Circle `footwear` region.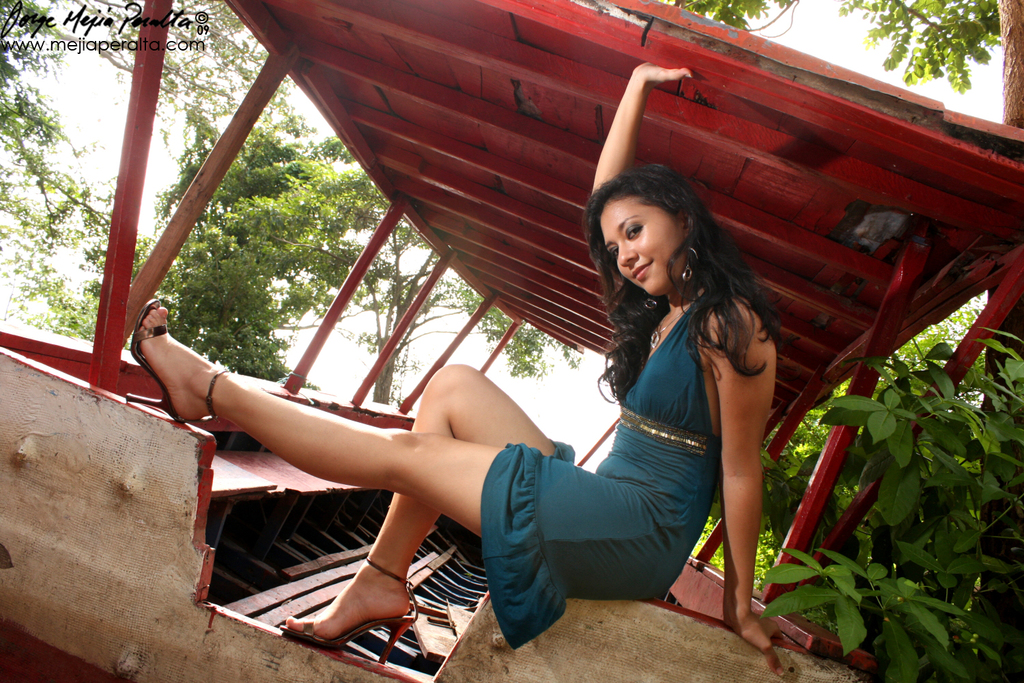
Region: BBox(115, 295, 234, 410).
